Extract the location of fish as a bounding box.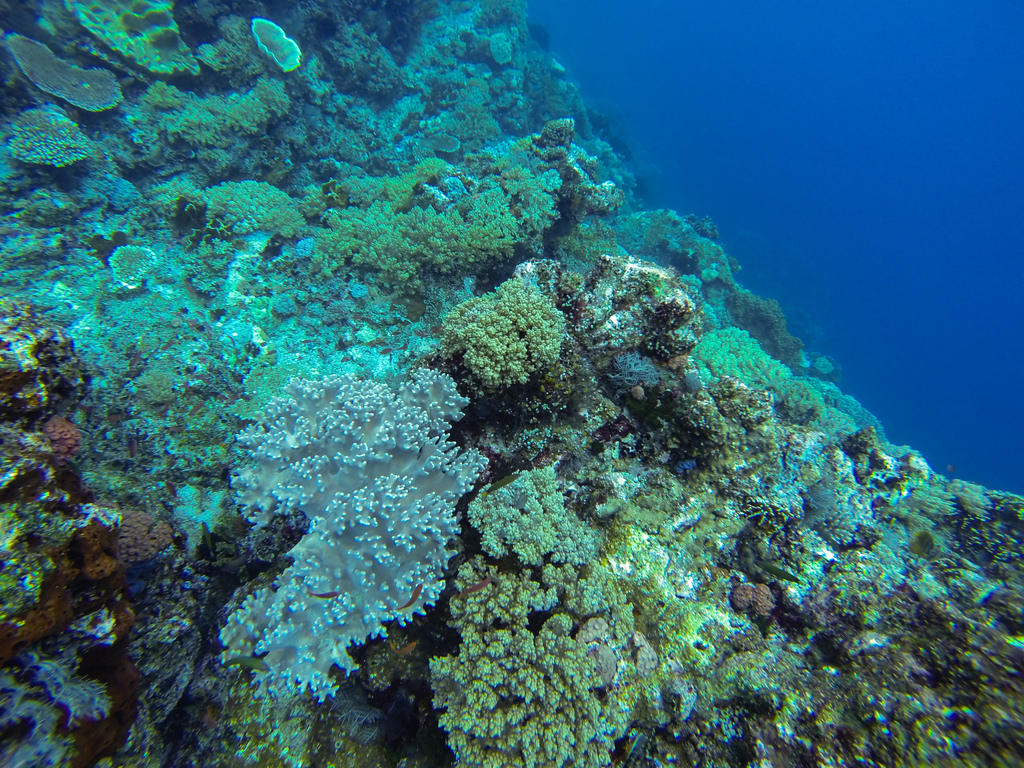
<box>432,326,440,332</box>.
